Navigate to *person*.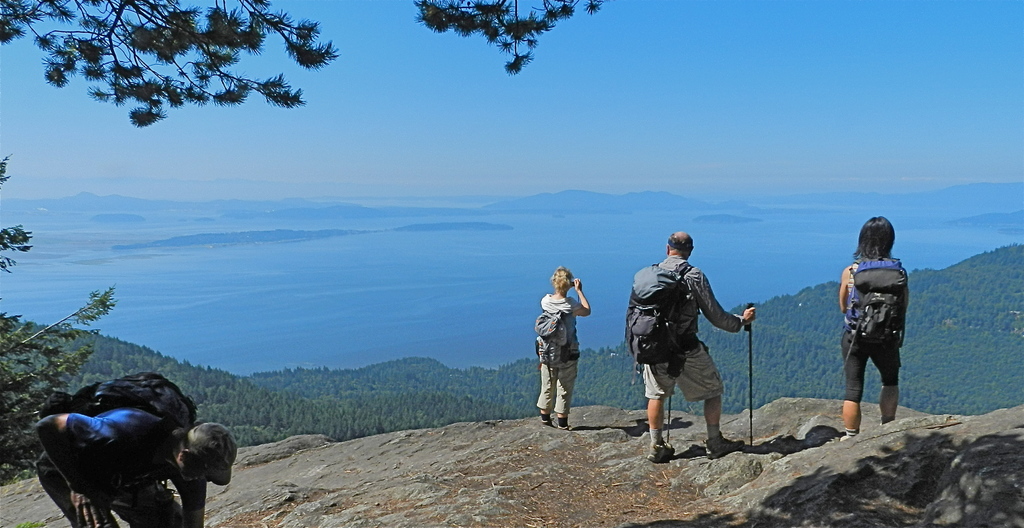
Navigation target: {"x1": 833, "y1": 210, "x2": 906, "y2": 440}.
